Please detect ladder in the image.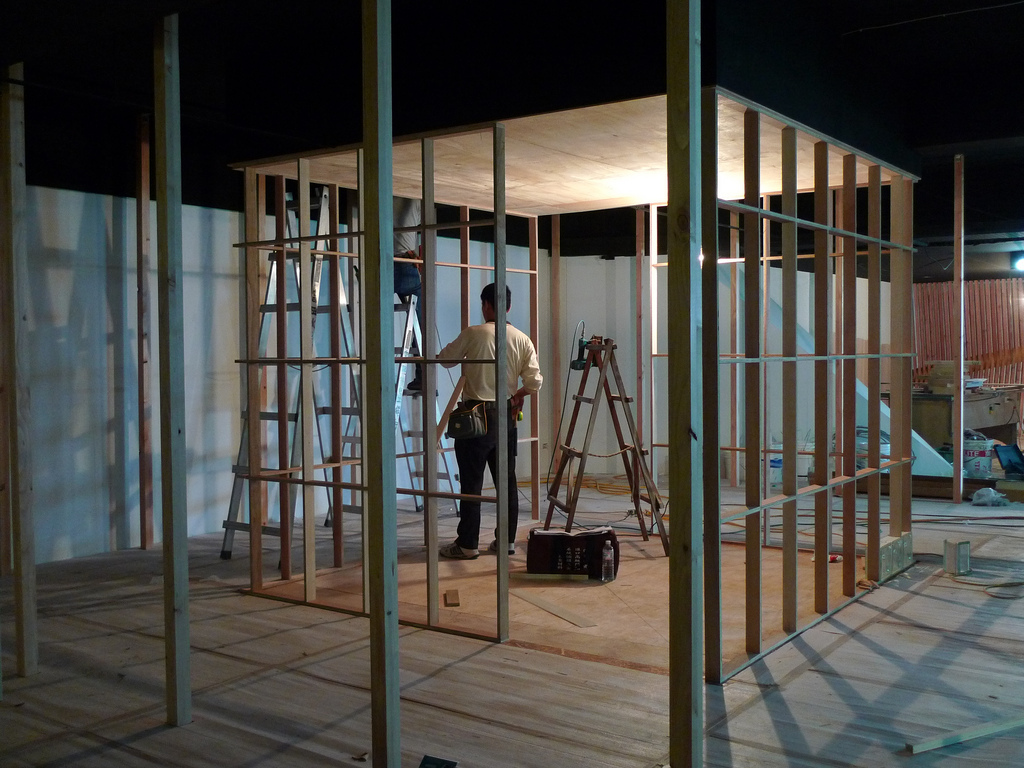
{"left": 327, "top": 292, "right": 471, "bottom": 537}.
